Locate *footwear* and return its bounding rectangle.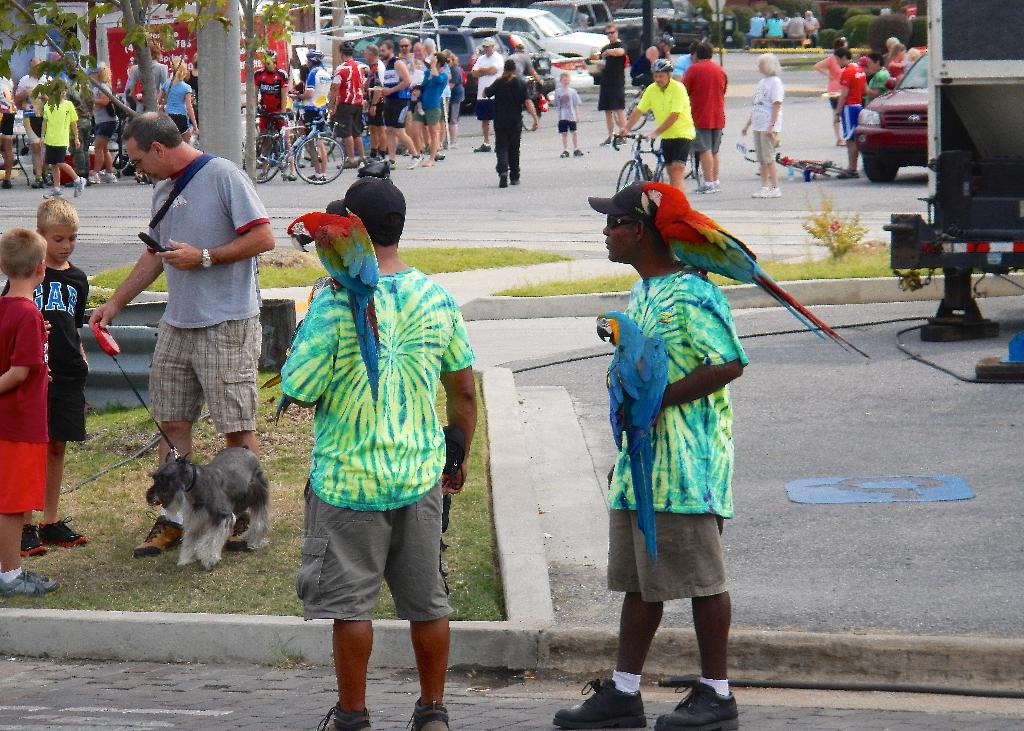
box(444, 140, 457, 147).
